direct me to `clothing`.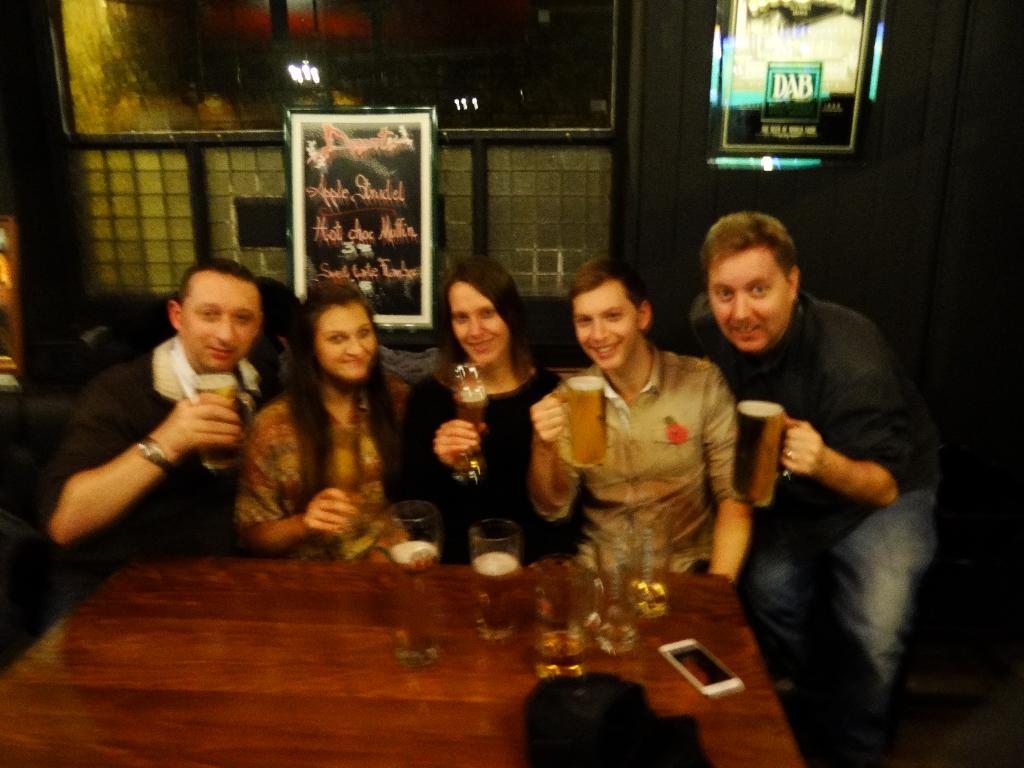
Direction: bbox=(235, 379, 422, 552).
